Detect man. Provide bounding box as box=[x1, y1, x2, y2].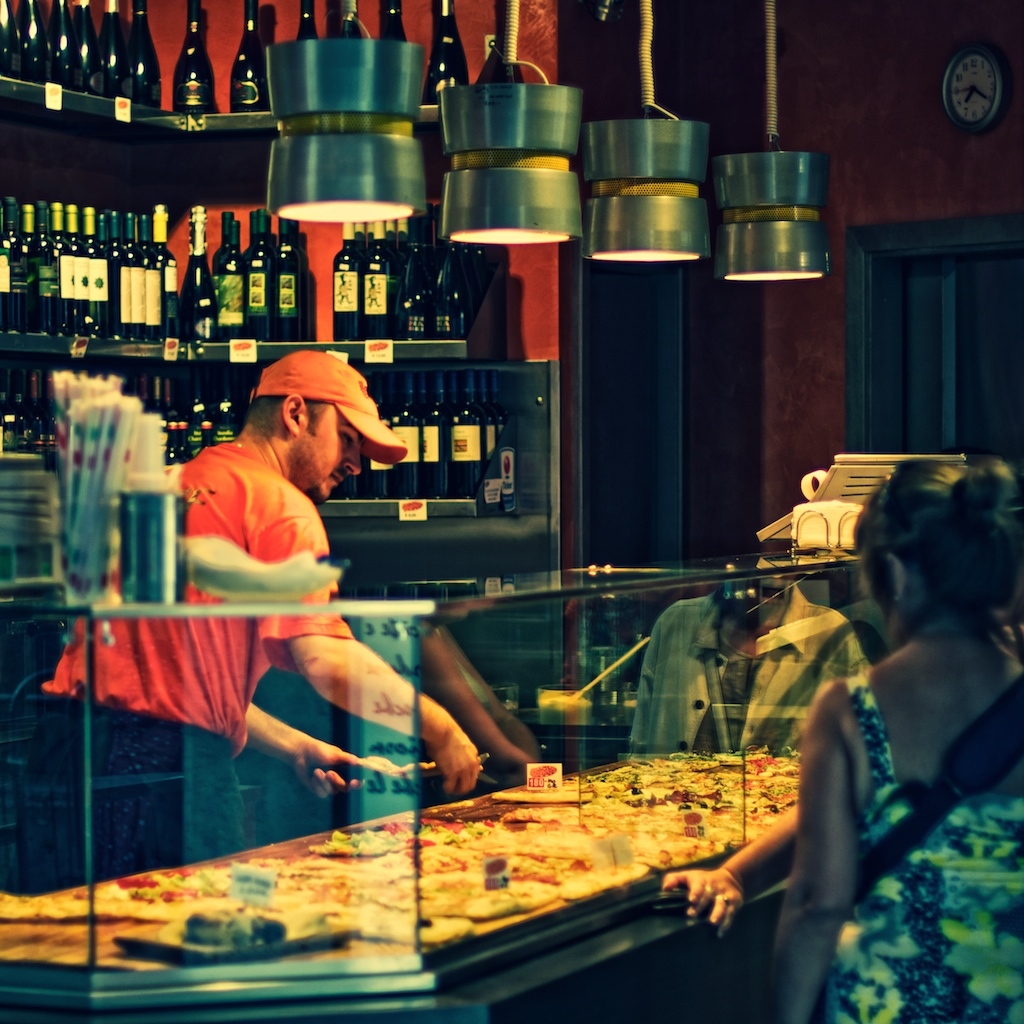
box=[146, 349, 438, 836].
